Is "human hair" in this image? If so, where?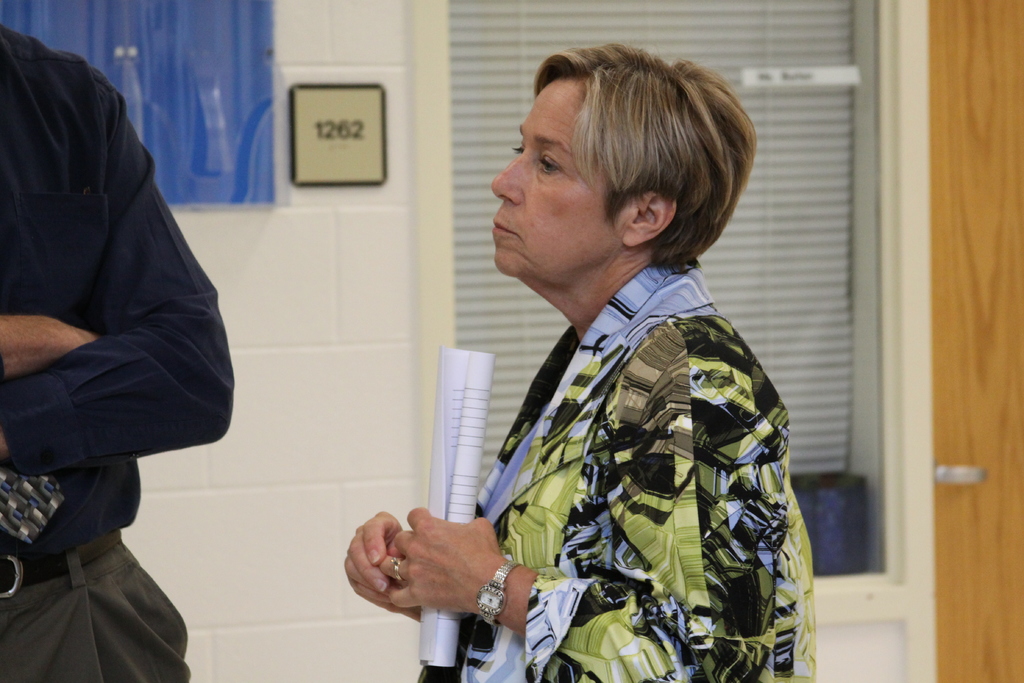
Yes, at Rect(495, 40, 732, 259).
